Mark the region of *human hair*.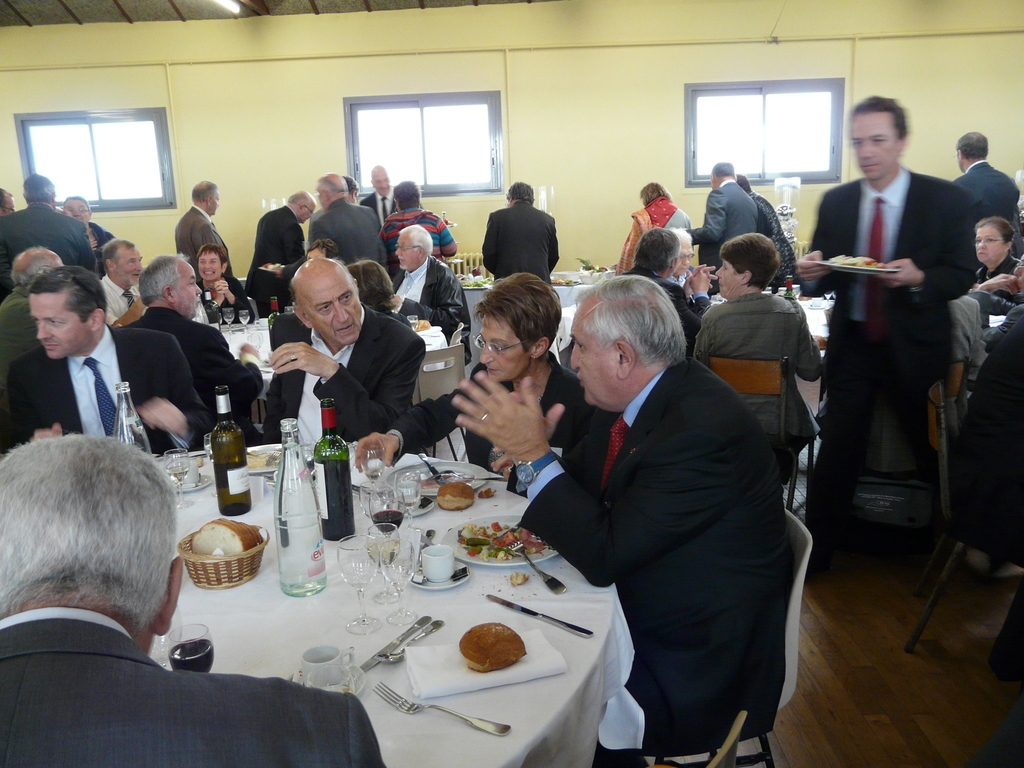
Region: <region>475, 271, 563, 351</region>.
